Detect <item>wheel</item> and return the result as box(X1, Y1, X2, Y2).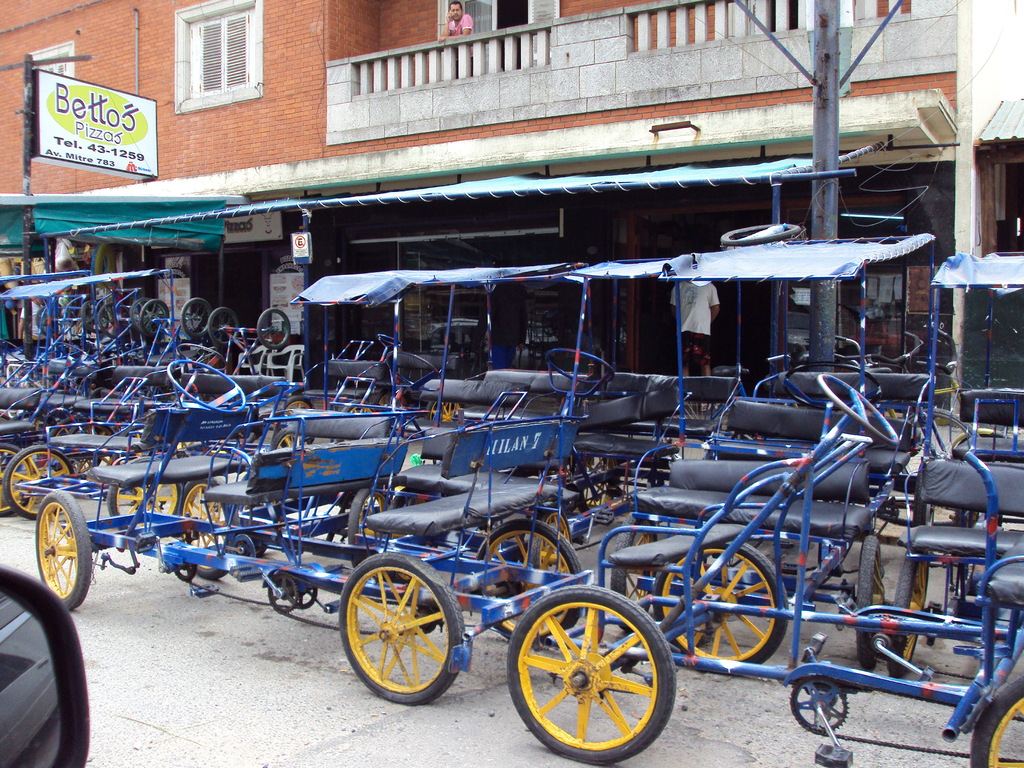
box(386, 350, 442, 391).
